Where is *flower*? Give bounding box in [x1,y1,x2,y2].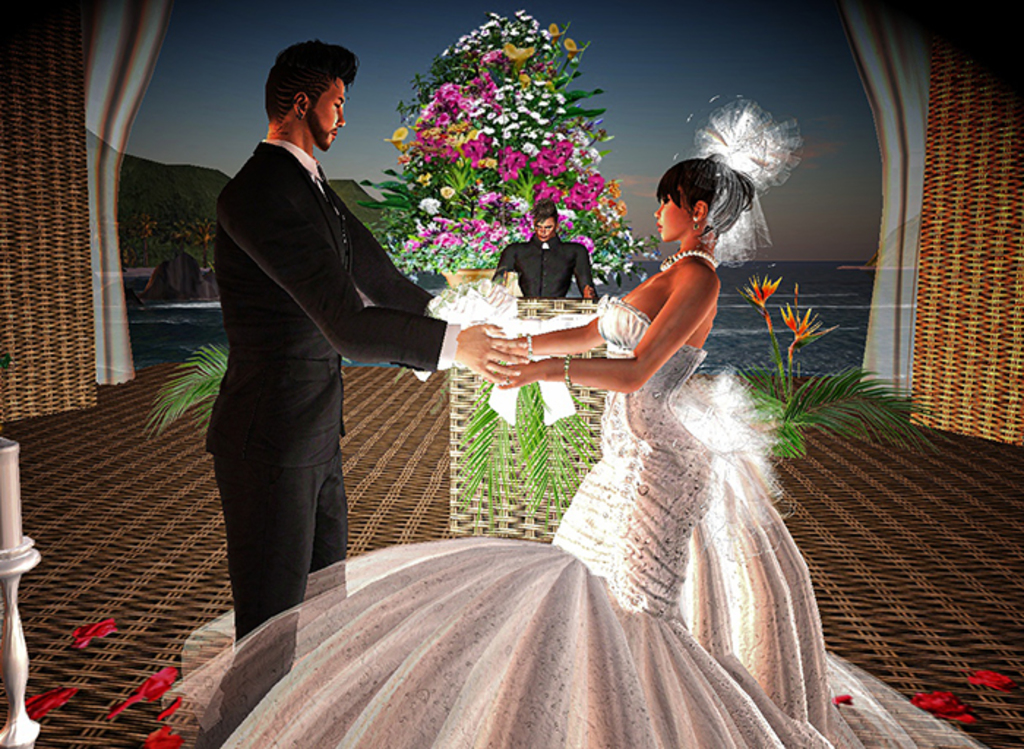
[777,290,840,370].
